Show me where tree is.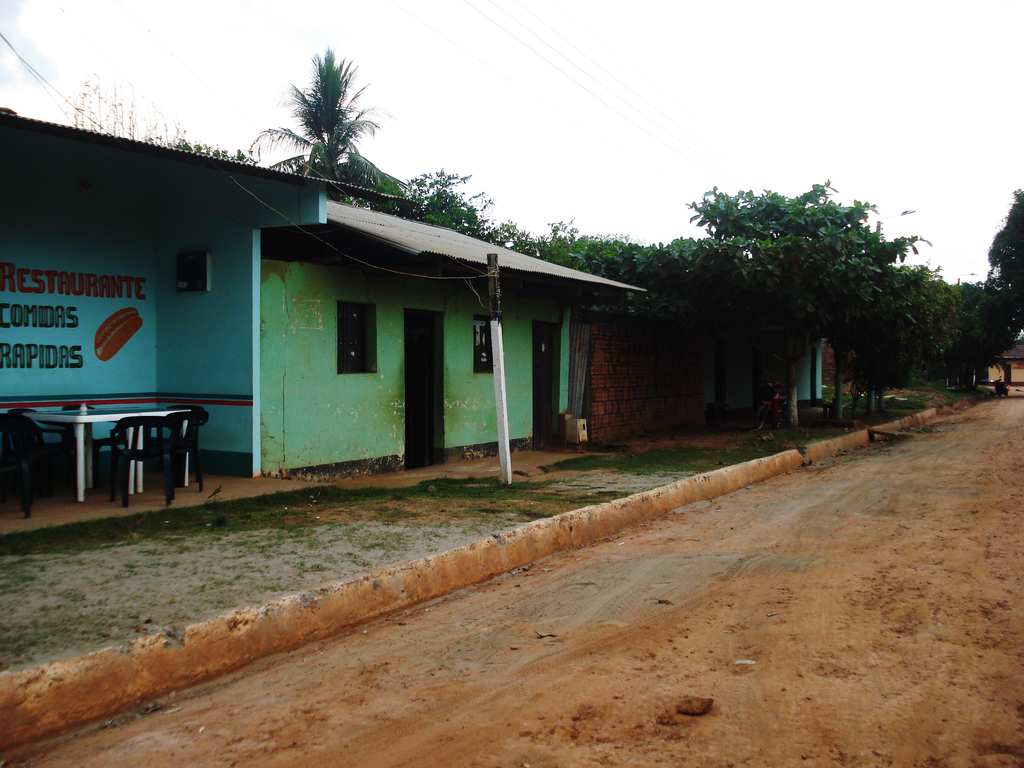
tree is at Rect(392, 176, 526, 252).
